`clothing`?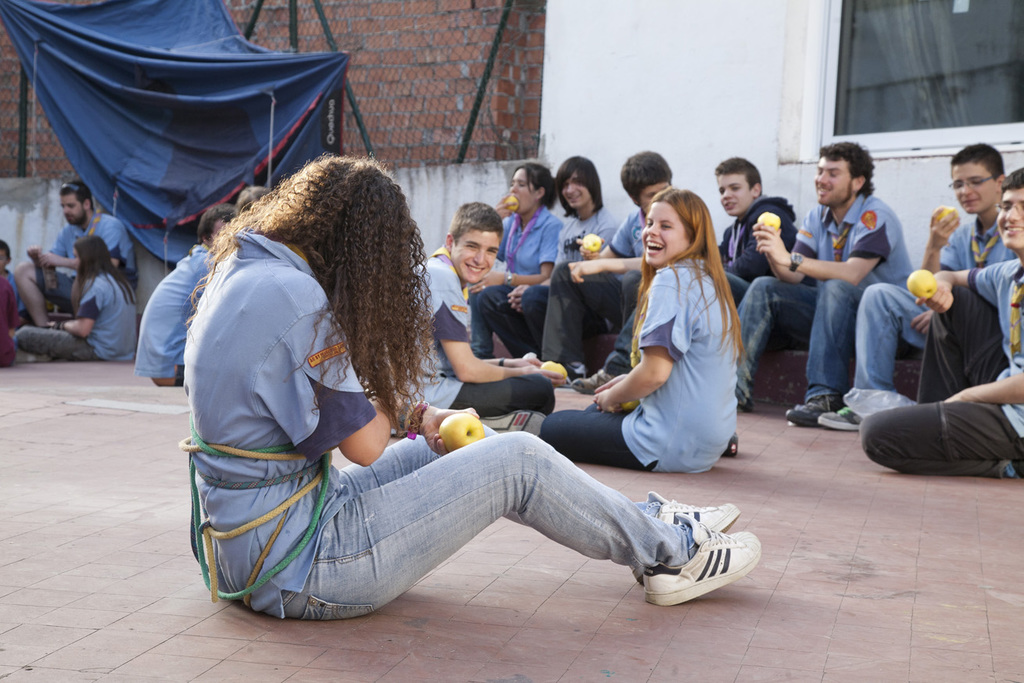
(853, 209, 1023, 390)
